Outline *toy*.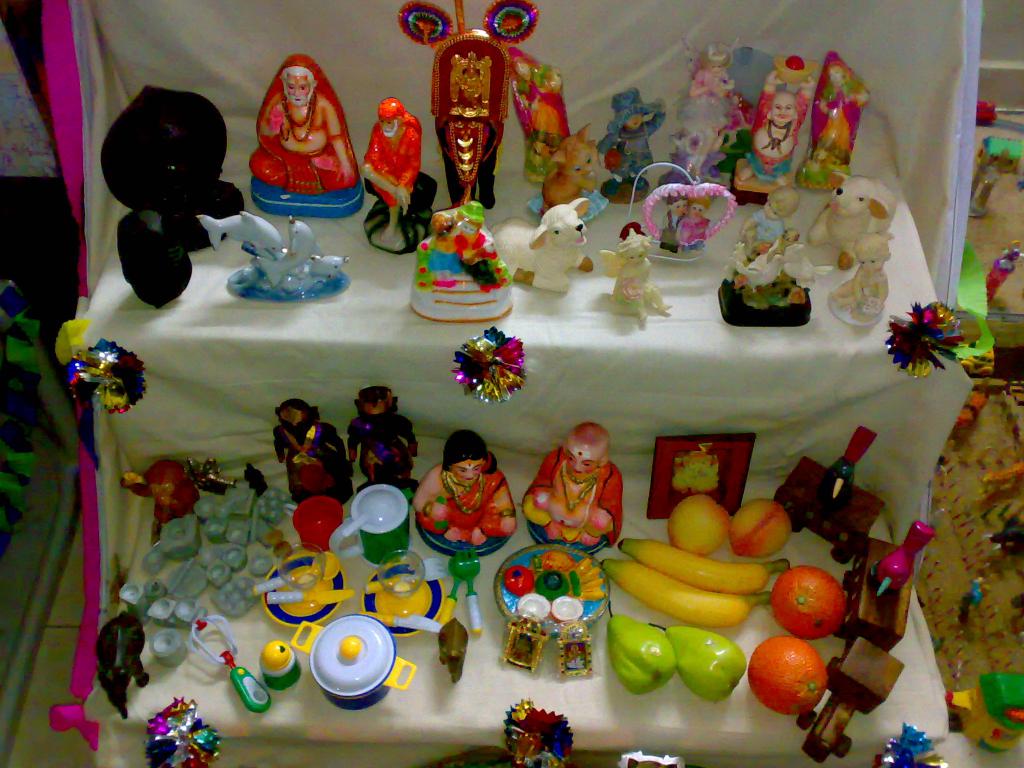
Outline: <bbox>600, 90, 670, 201</bbox>.
